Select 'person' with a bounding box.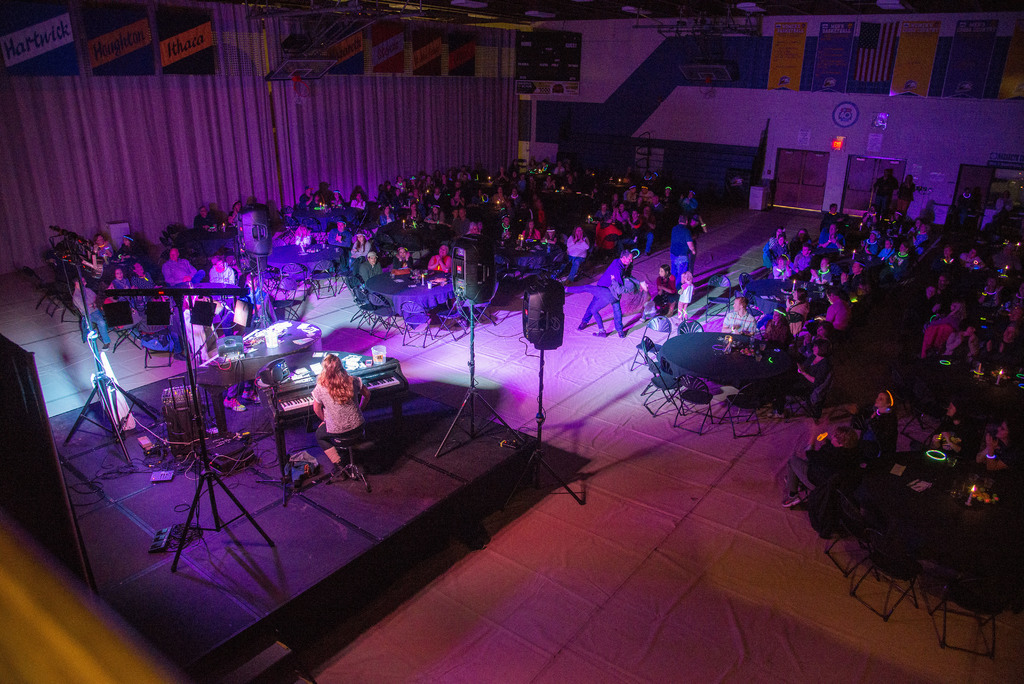
Rect(351, 231, 371, 257).
